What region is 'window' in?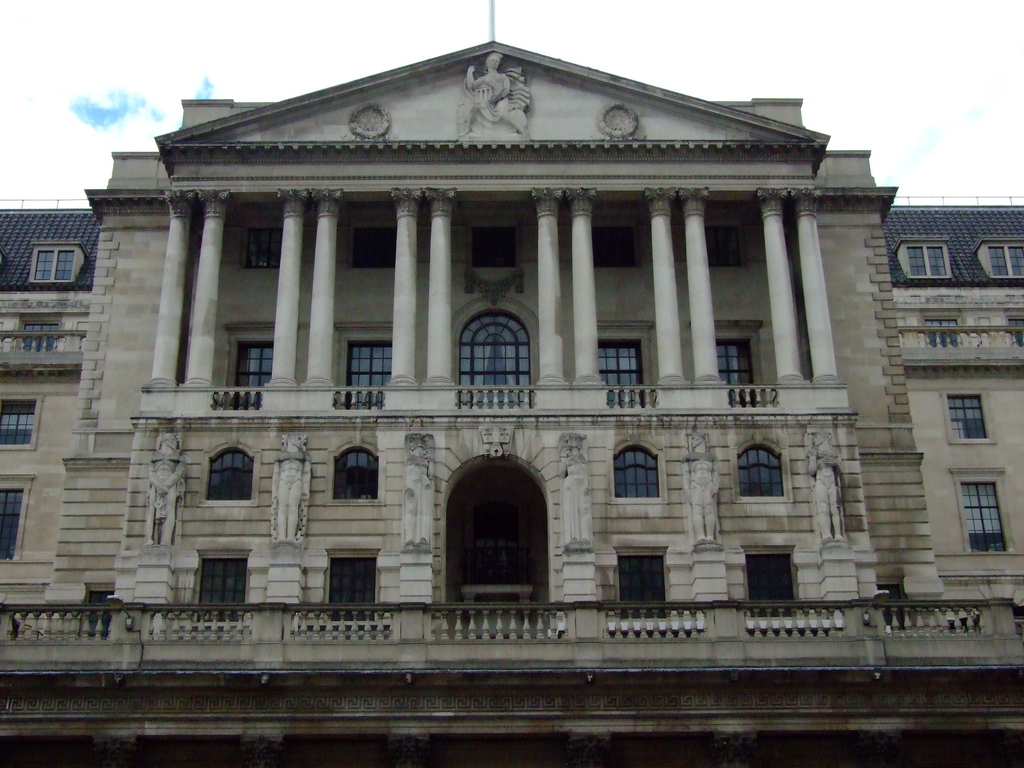
<box>0,490,20,556</box>.
